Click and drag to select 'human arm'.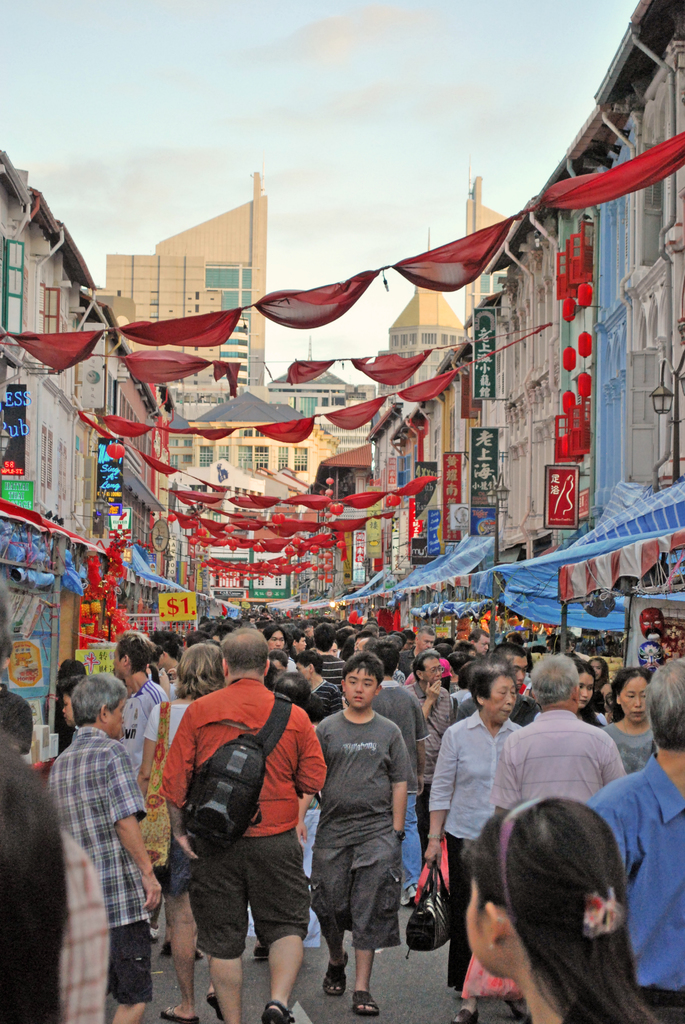
Selection: [left=407, top=676, right=449, bottom=725].
